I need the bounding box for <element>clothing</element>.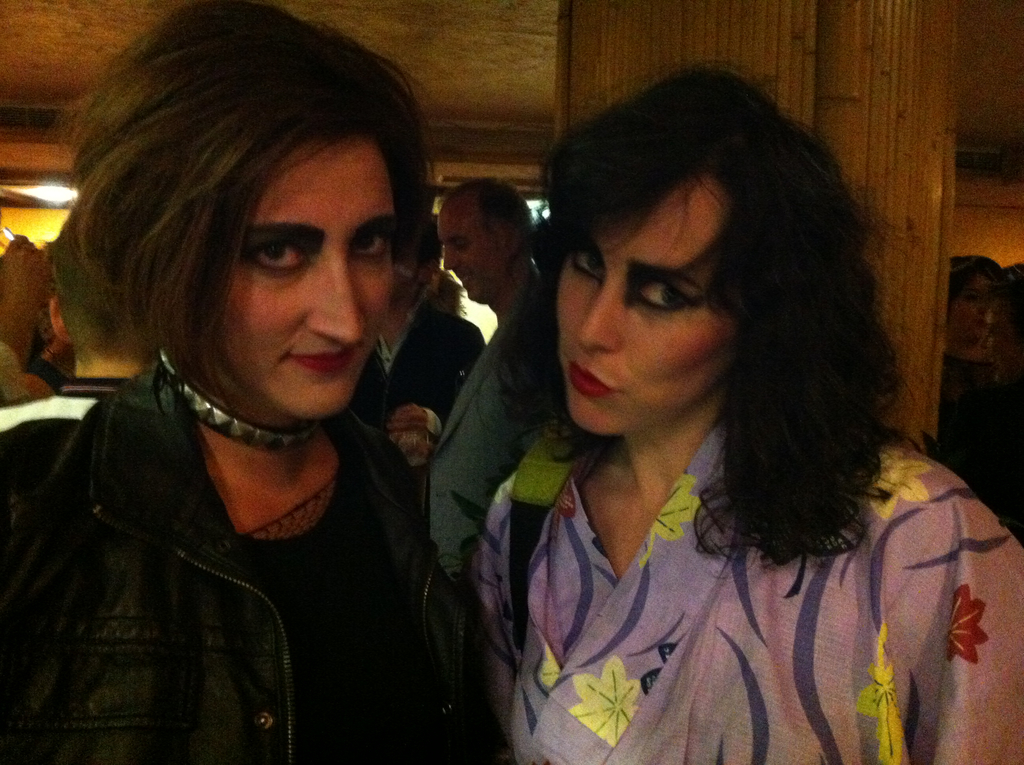
Here it is: <bbox>397, 312, 496, 428</bbox>.
